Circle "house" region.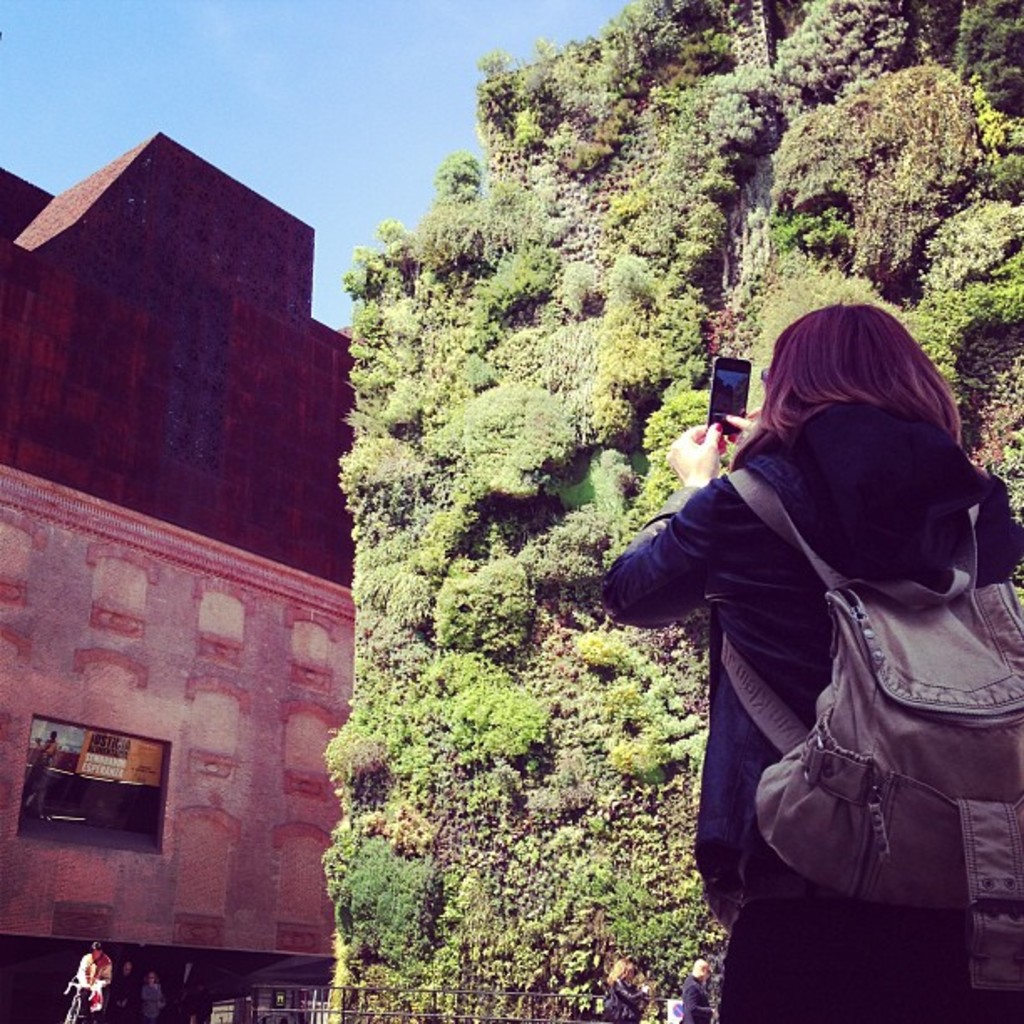
Region: [left=0, top=132, right=358, bottom=986].
